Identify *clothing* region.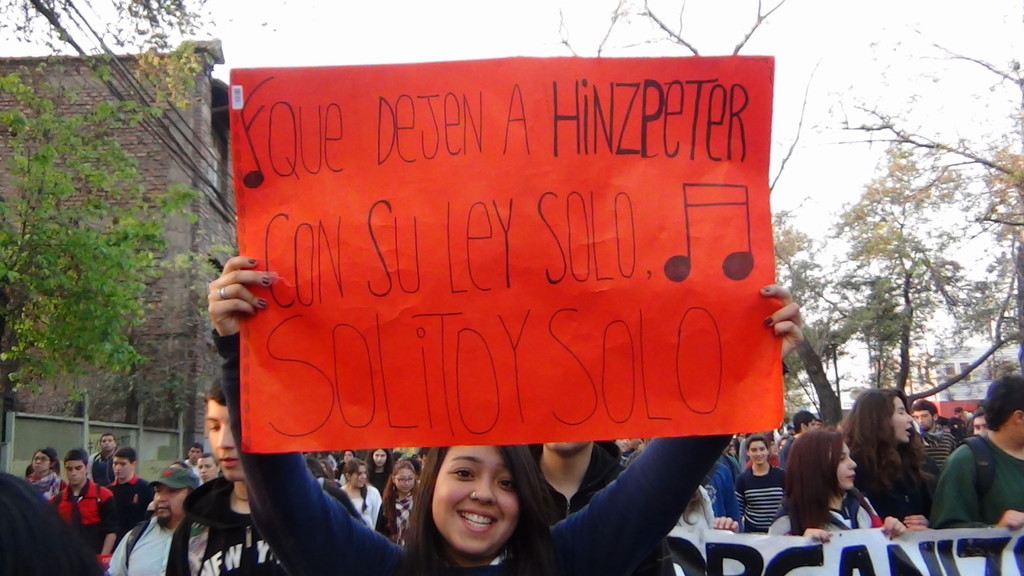
Region: bbox=(700, 468, 739, 533).
